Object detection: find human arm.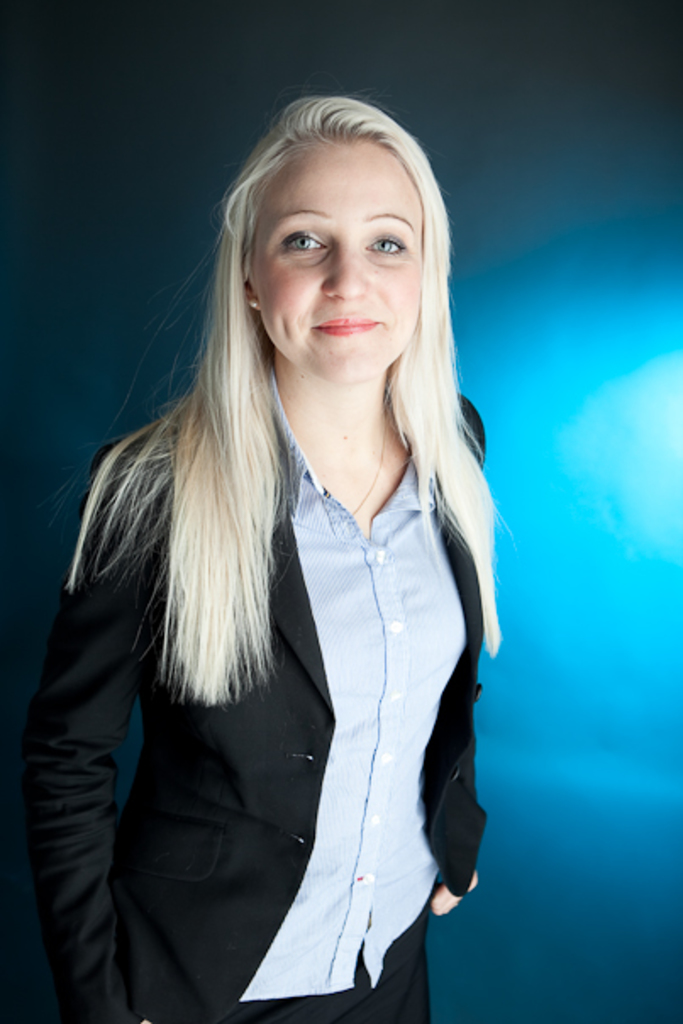
select_region(19, 441, 125, 1022).
